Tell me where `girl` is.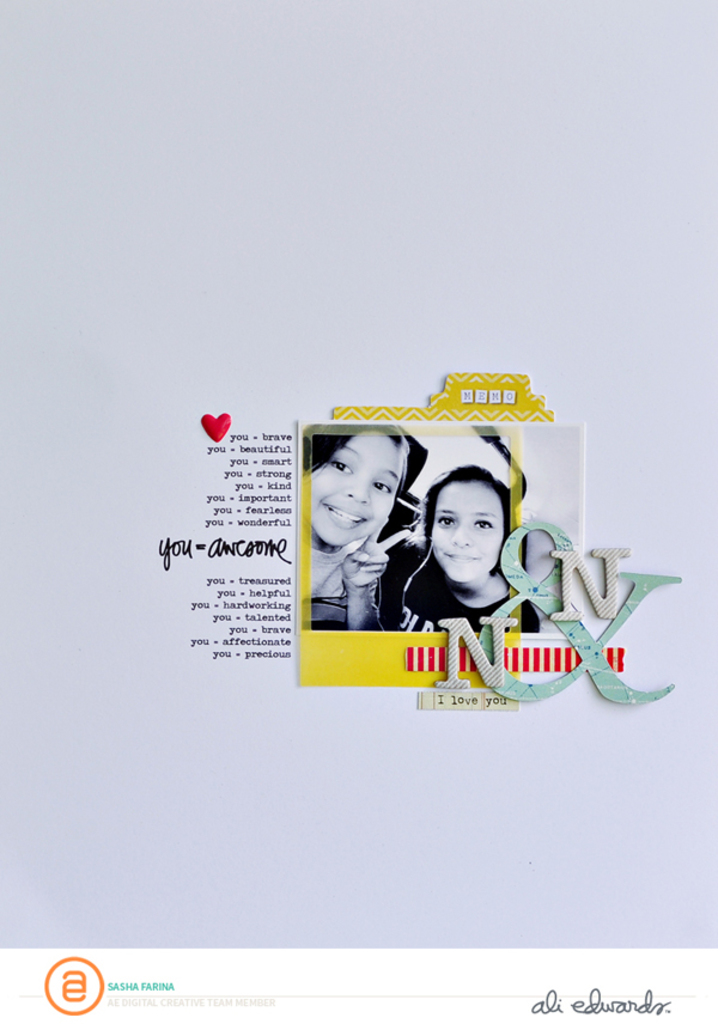
`girl` is at crop(348, 467, 501, 630).
